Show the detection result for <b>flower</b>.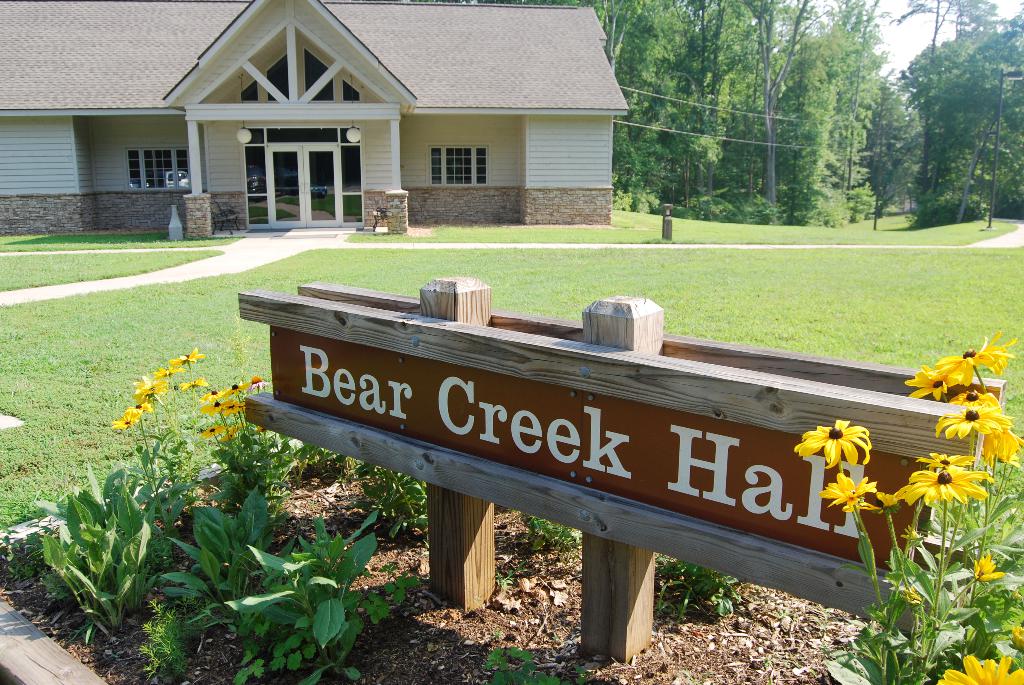
790:419:872:463.
